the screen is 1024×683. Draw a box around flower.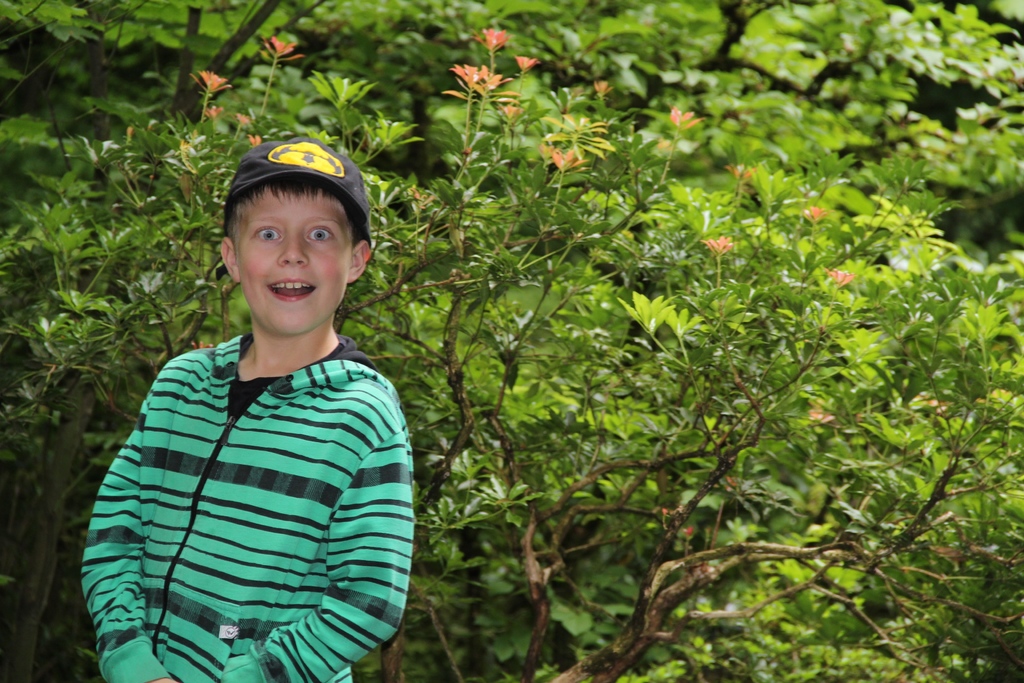
(left=548, top=142, right=586, bottom=180).
